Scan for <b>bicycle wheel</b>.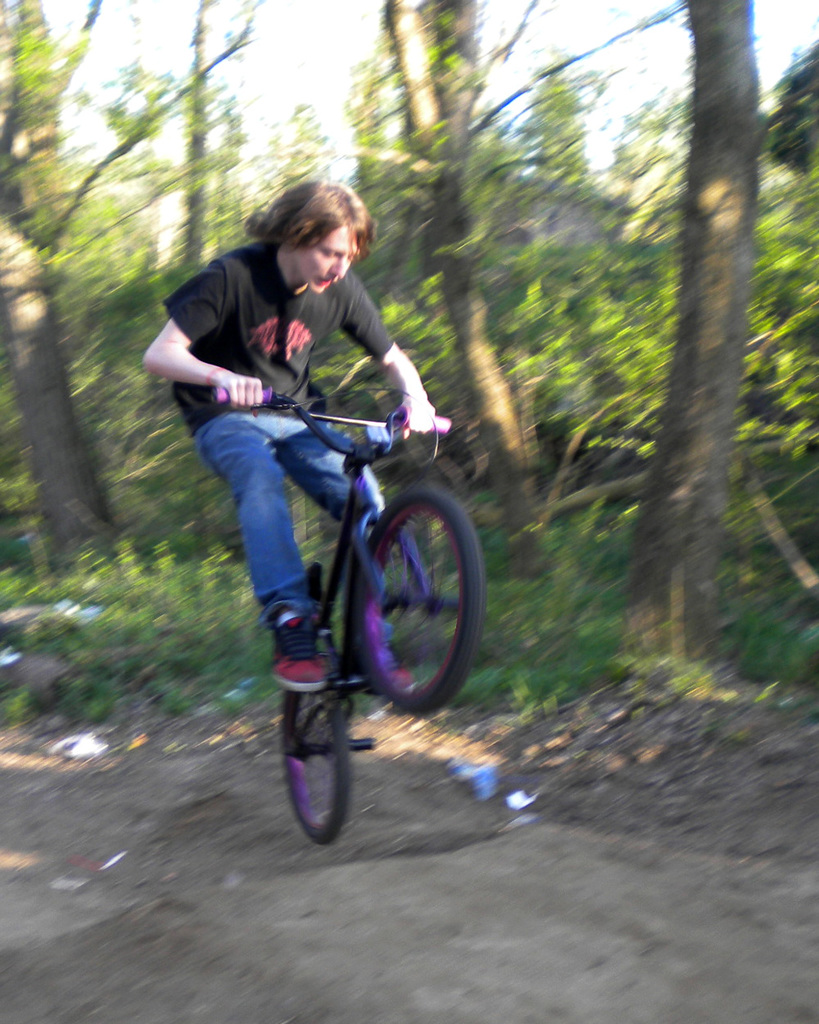
Scan result: {"x1": 280, "y1": 674, "x2": 360, "y2": 857}.
